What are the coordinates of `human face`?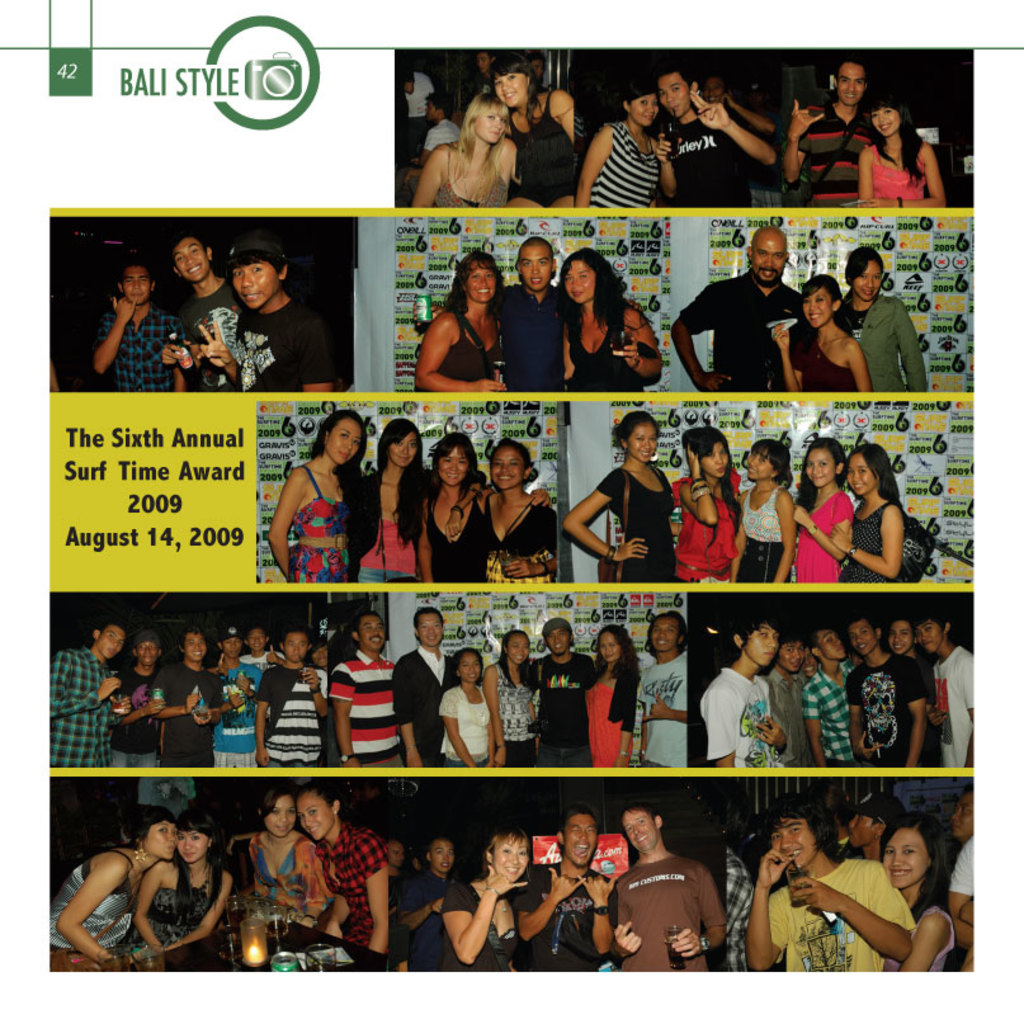
(704,79,722,103).
